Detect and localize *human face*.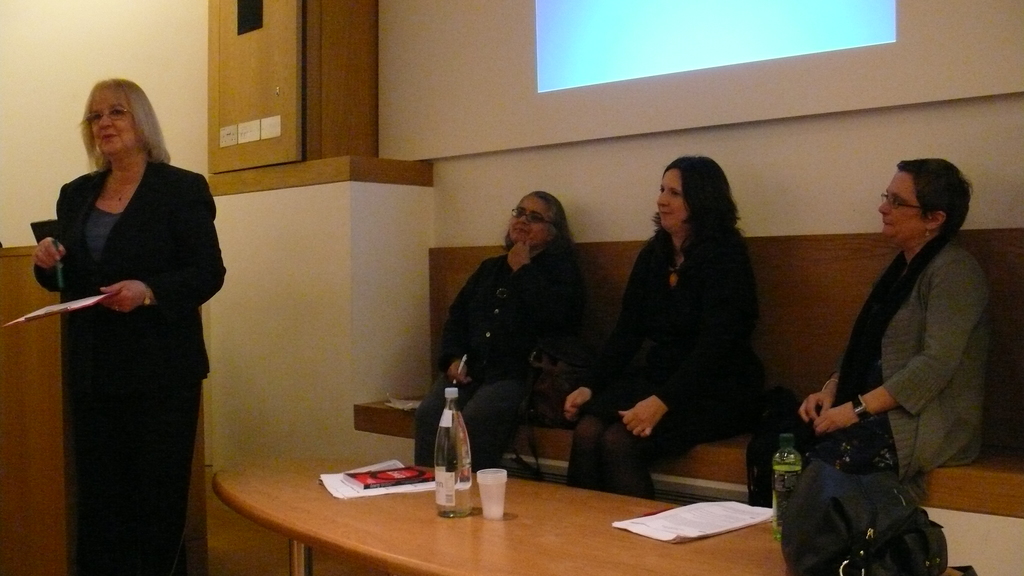
Localized at left=90, top=87, right=138, bottom=157.
